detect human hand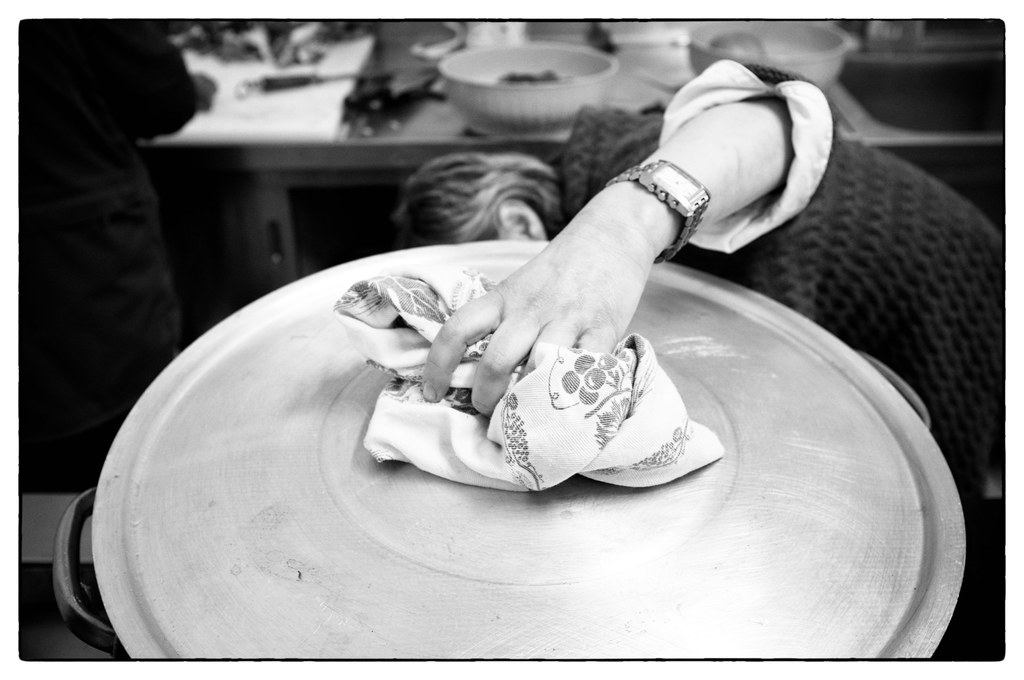
region(422, 220, 648, 441)
